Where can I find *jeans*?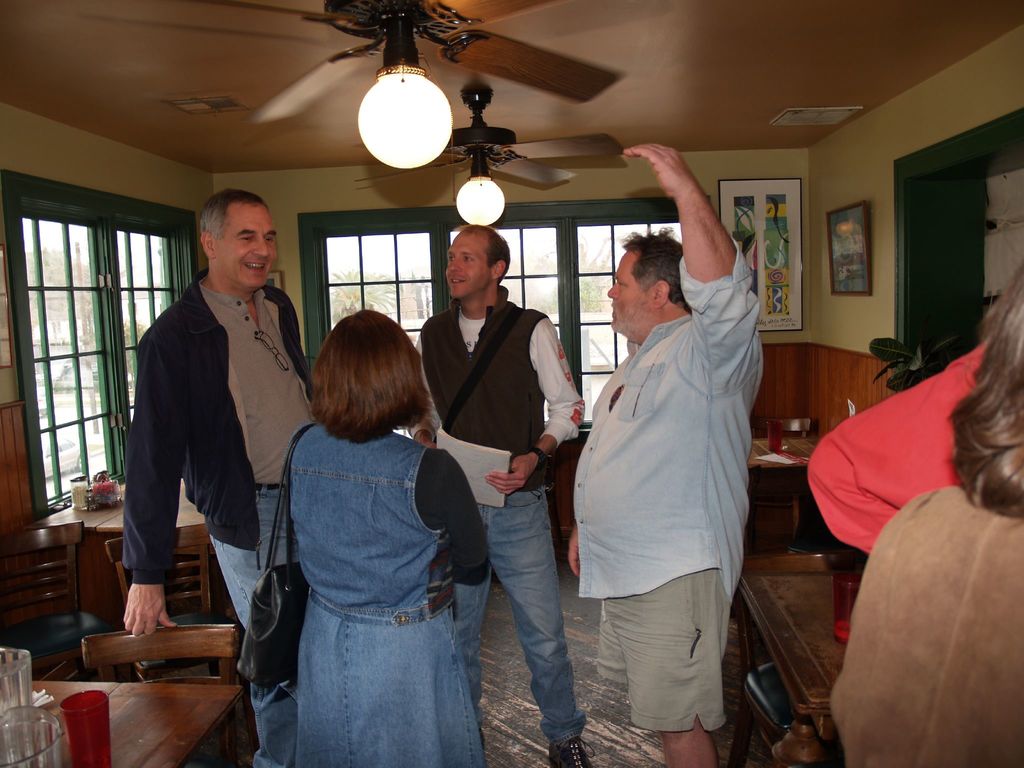
You can find it at x1=462, y1=445, x2=575, y2=730.
